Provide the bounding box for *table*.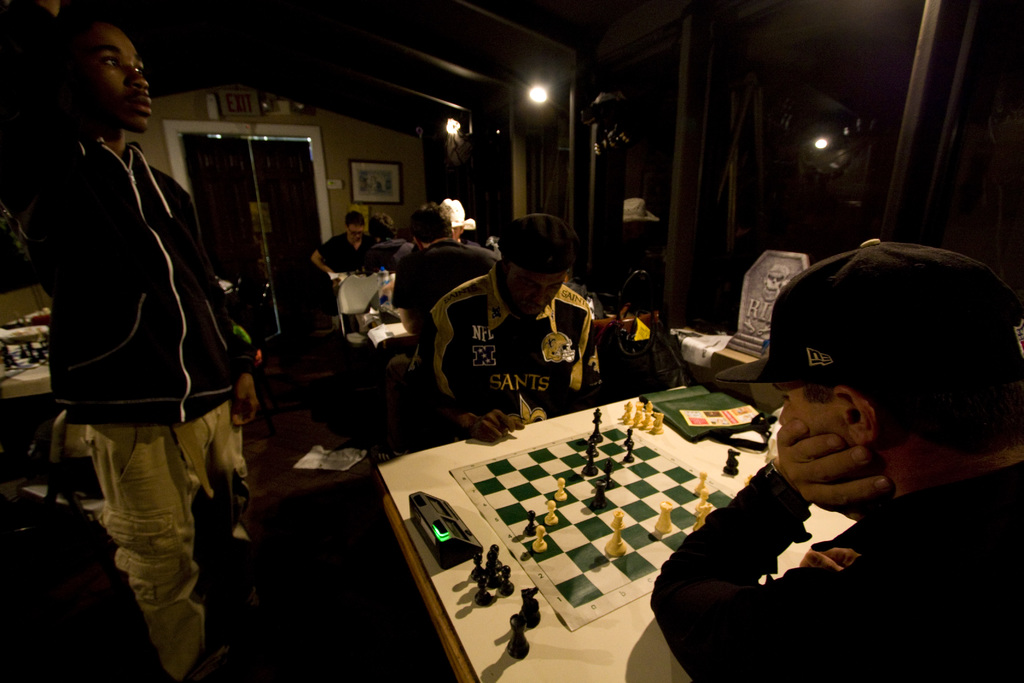
x1=376 y1=366 x2=868 y2=674.
